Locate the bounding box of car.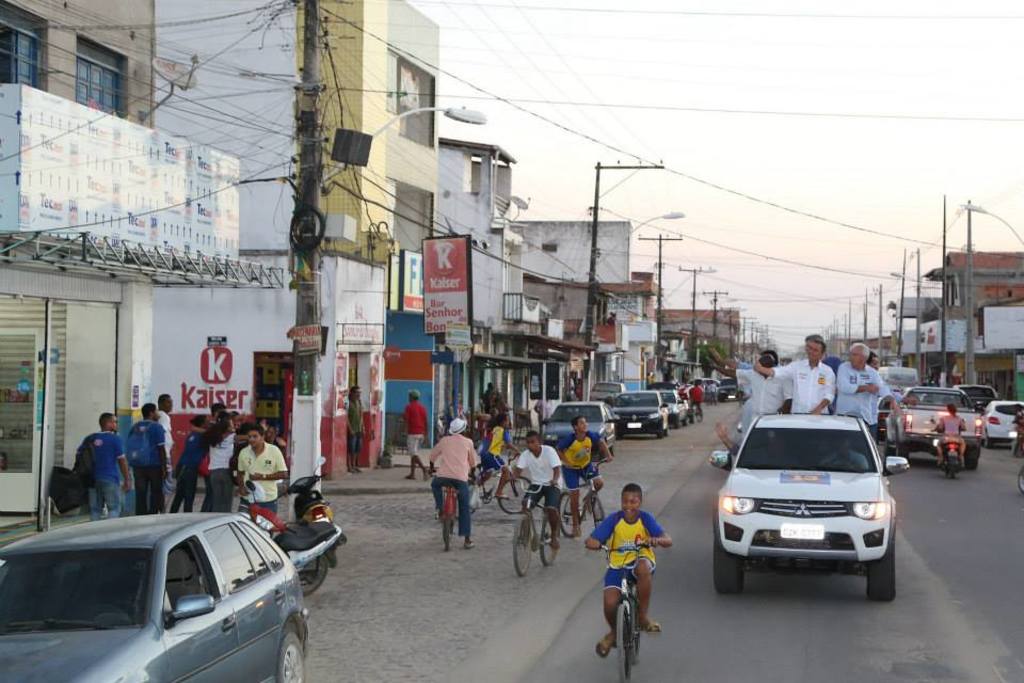
Bounding box: locate(547, 399, 617, 455).
